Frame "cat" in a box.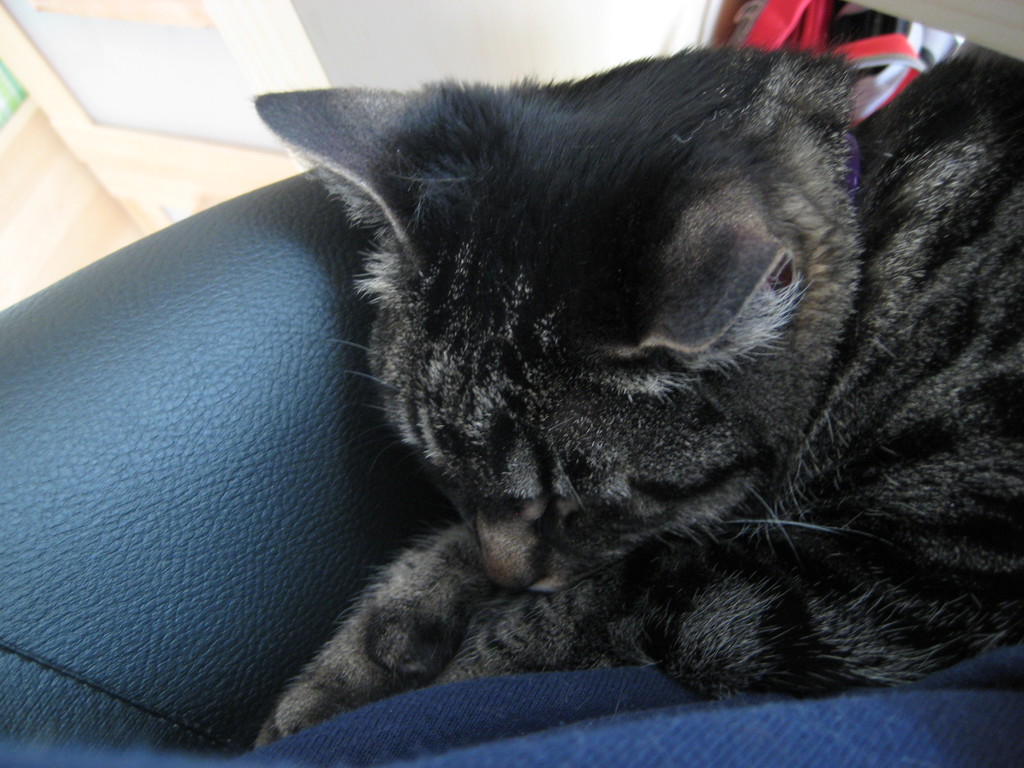
<region>252, 42, 1023, 751</region>.
